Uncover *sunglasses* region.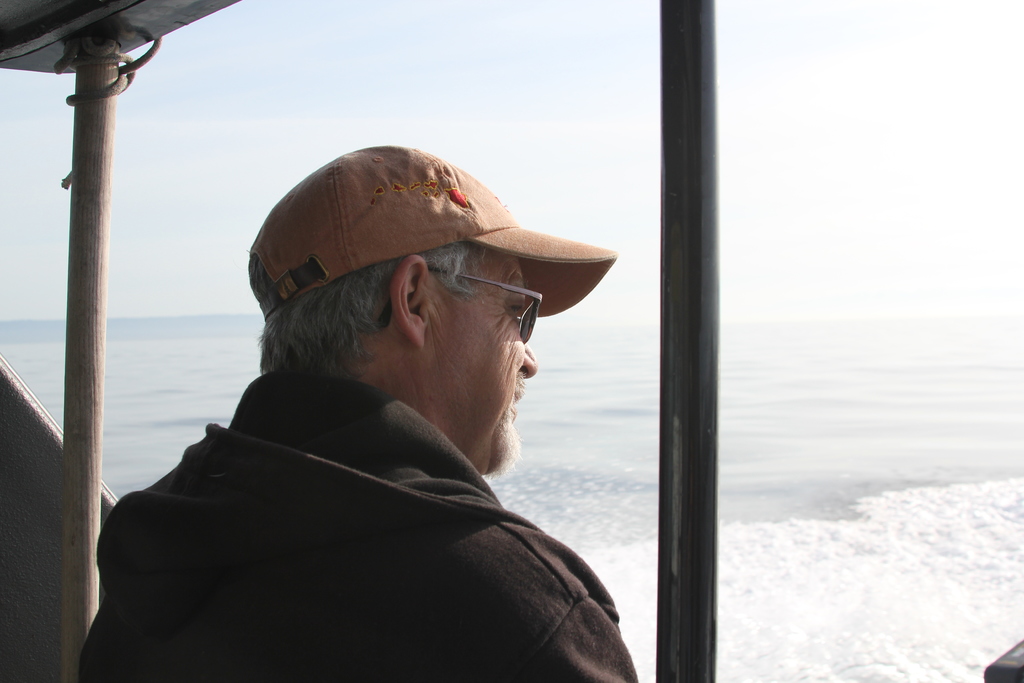
Uncovered: l=406, t=258, r=567, b=355.
